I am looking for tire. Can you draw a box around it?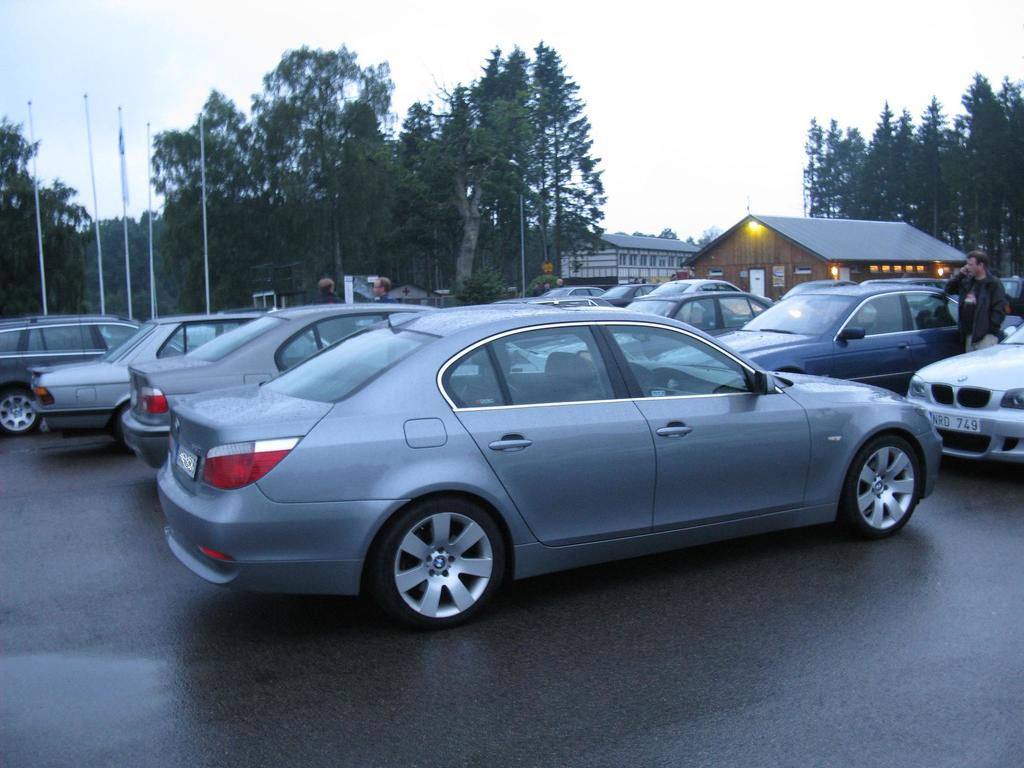
Sure, the bounding box is bbox=[371, 495, 507, 631].
